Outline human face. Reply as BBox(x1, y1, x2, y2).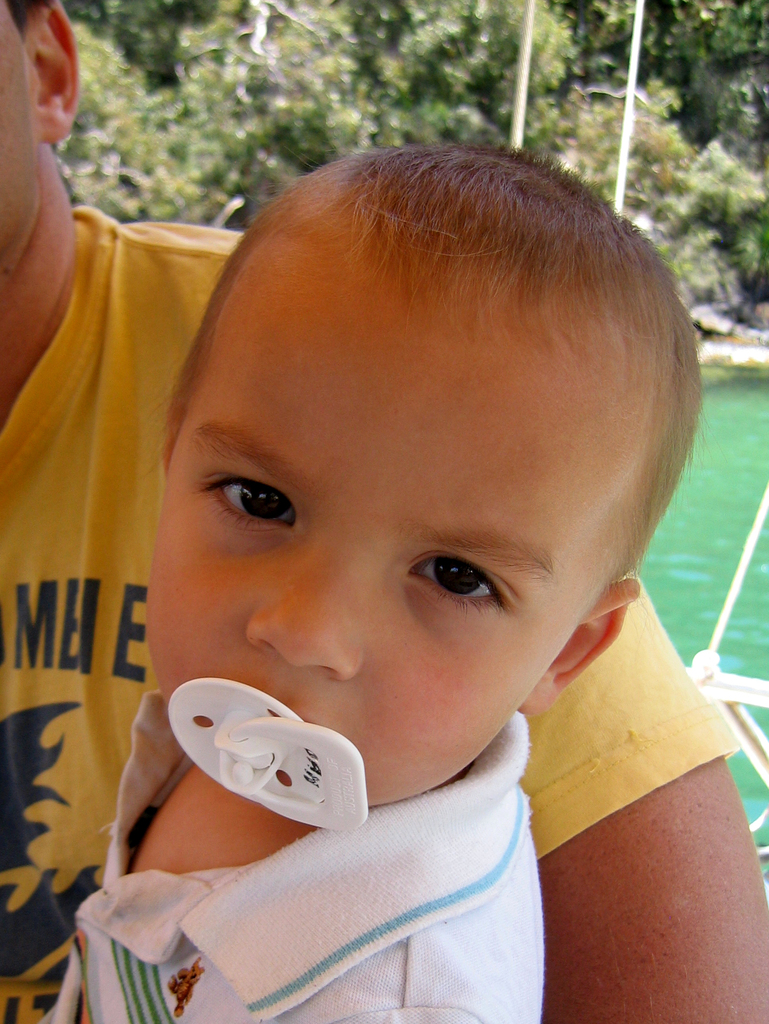
BBox(147, 241, 624, 804).
